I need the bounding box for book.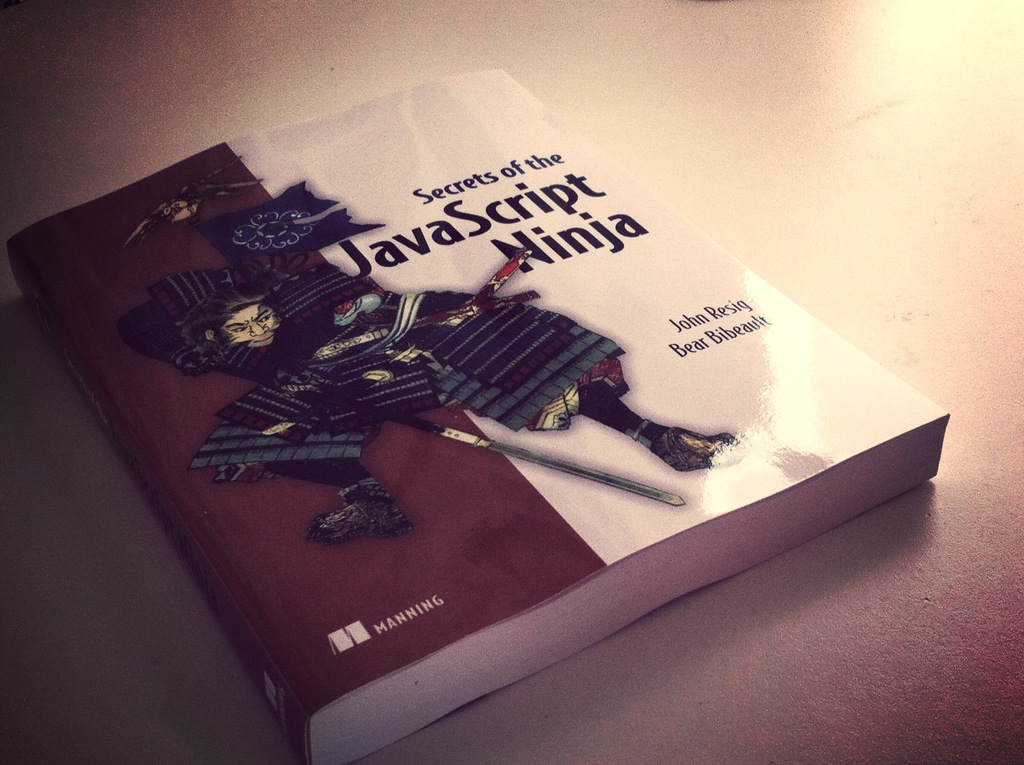
Here it is: select_region(35, 125, 927, 764).
